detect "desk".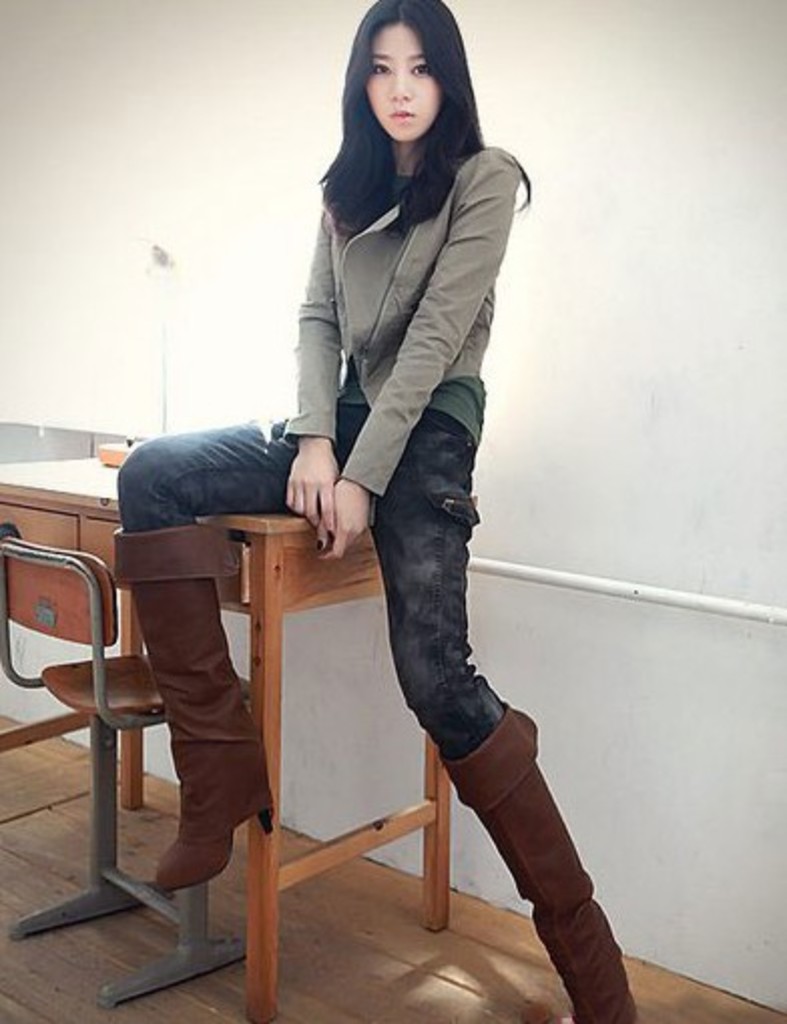
Detected at Rect(0, 438, 480, 1022).
